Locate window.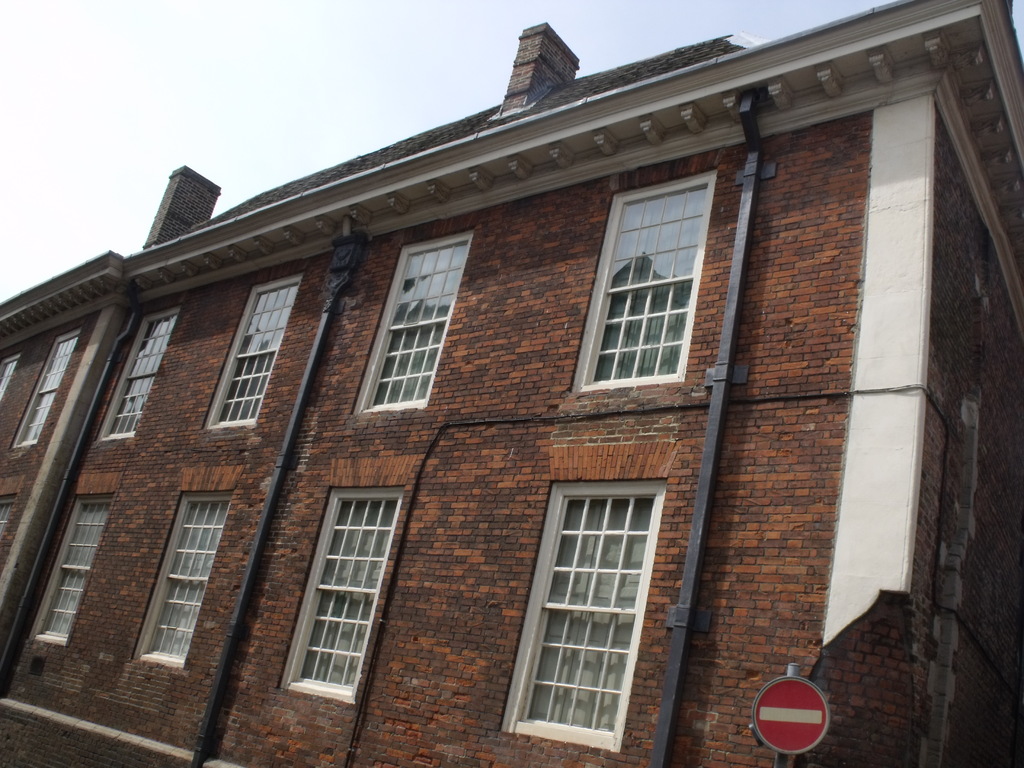
Bounding box: [202, 282, 303, 431].
